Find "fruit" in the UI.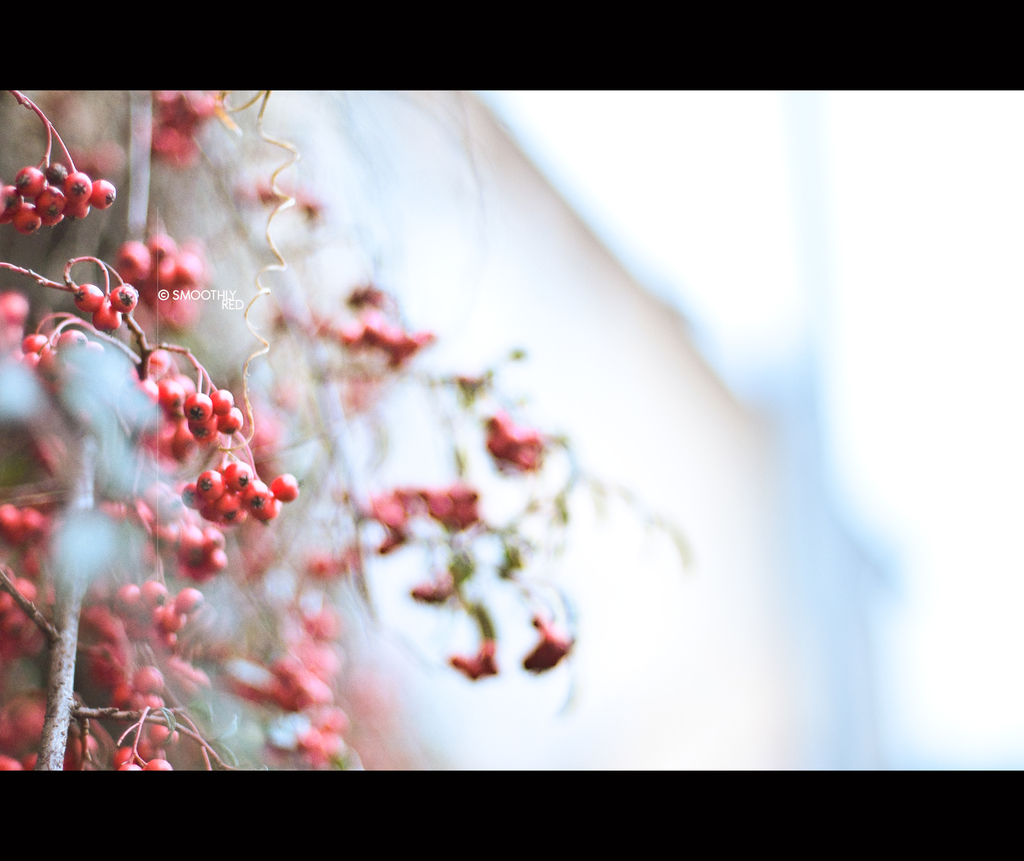
UI element at x1=107 y1=584 x2=200 y2=643.
